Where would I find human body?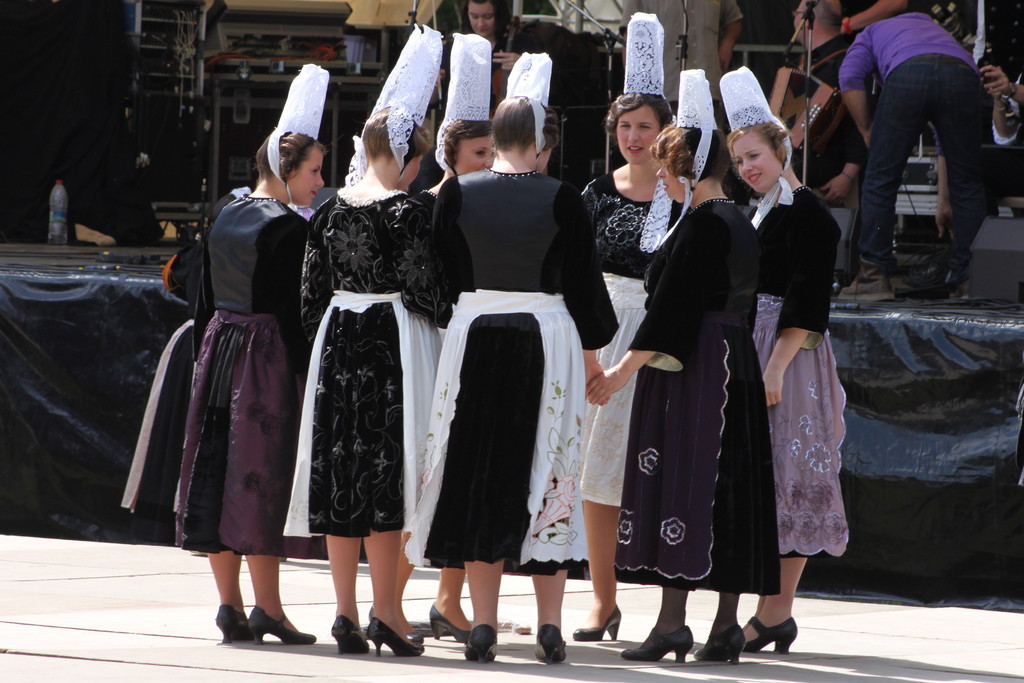
At {"x1": 408, "y1": 37, "x2": 520, "y2": 192}.
